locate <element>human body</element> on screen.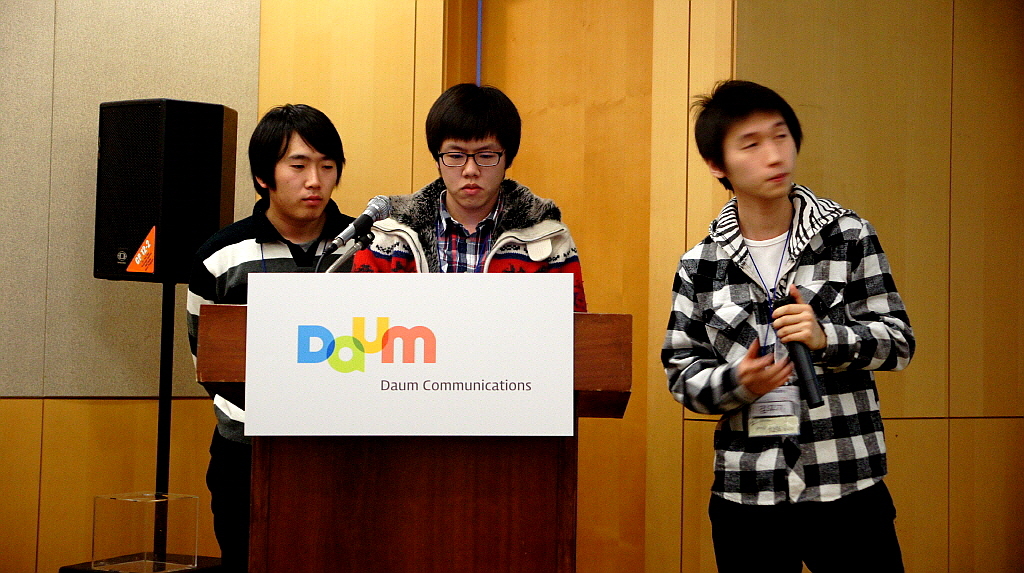
On screen at <box>179,193,369,572</box>.
